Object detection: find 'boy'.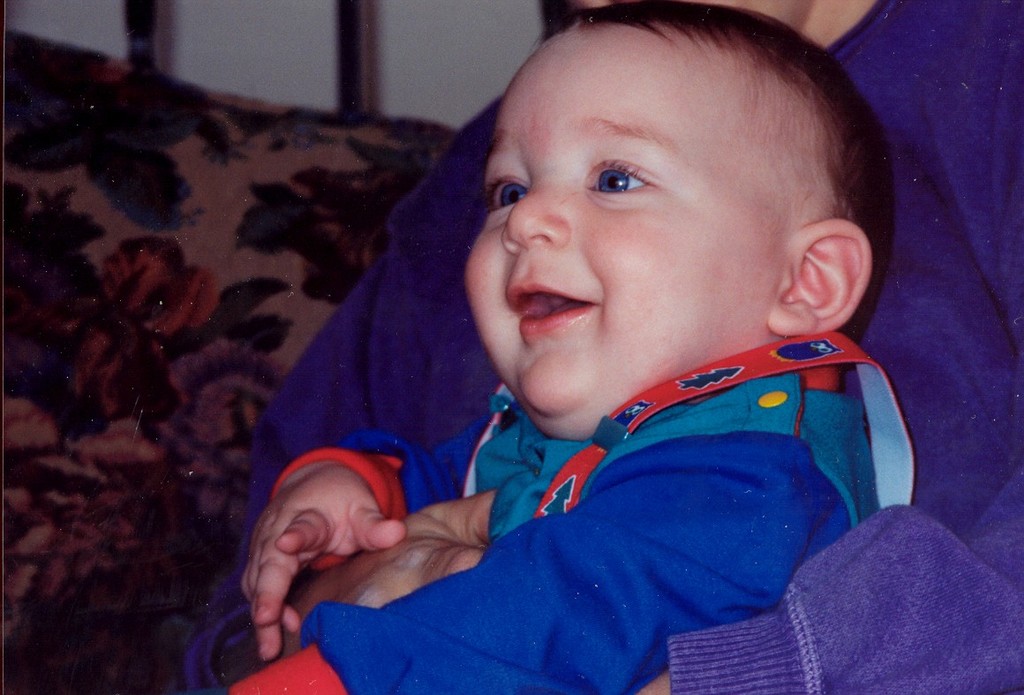
Rect(237, 17, 929, 667).
